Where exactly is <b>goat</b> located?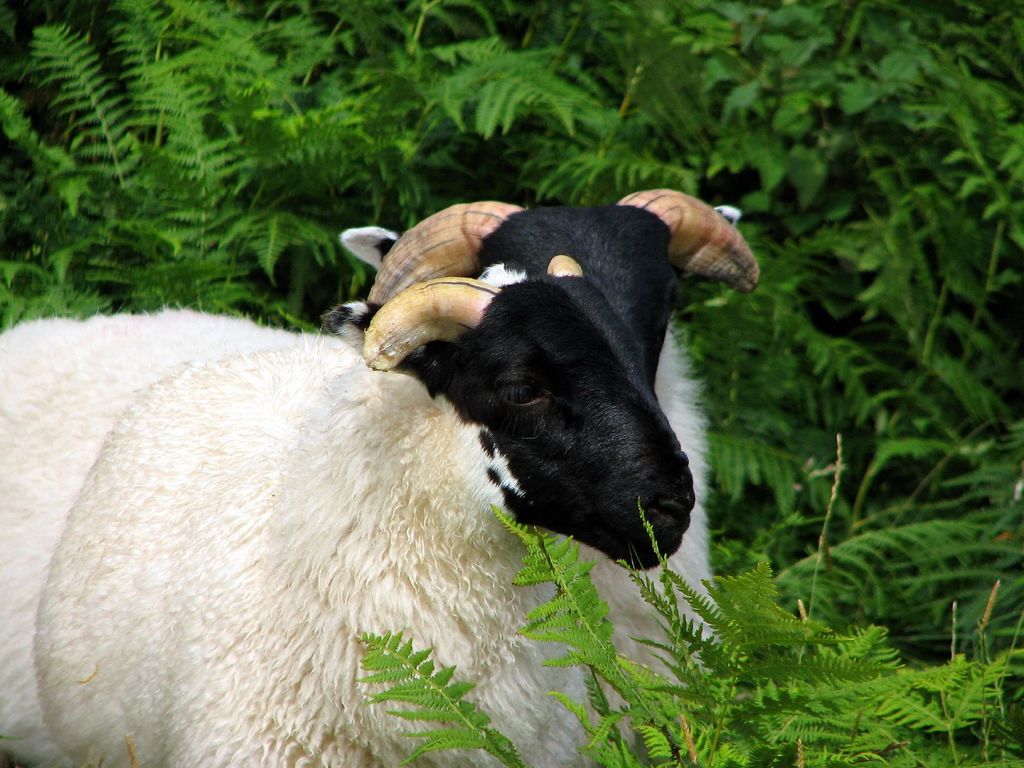
Its bounding box is Rect(340, 179, 765, 694).
